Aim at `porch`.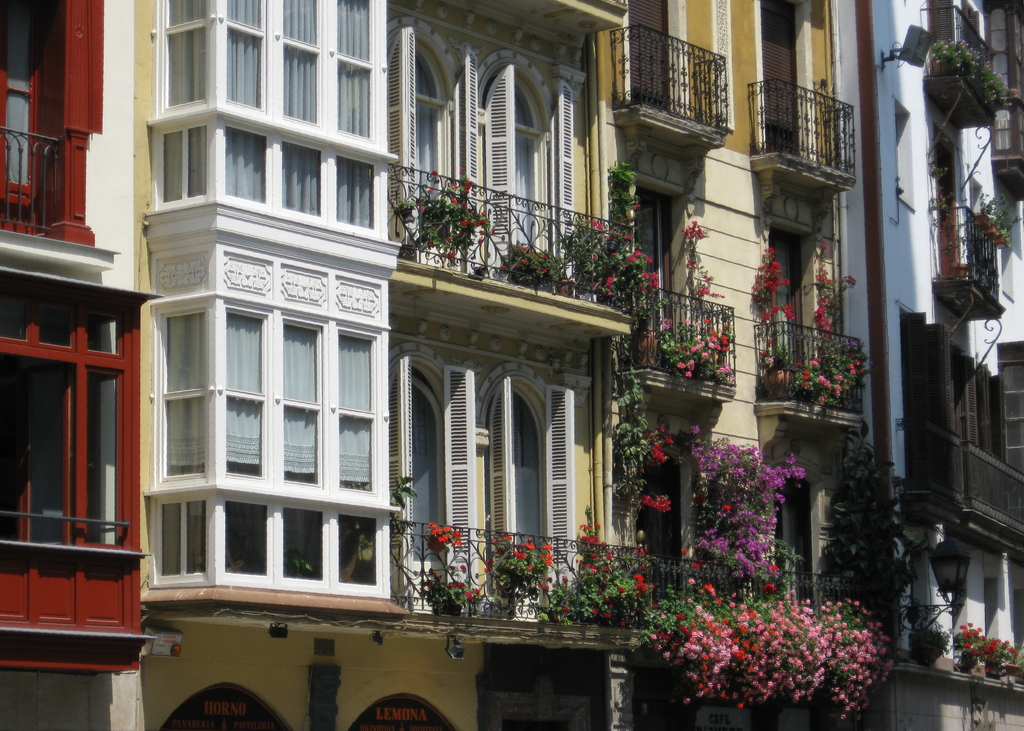
Aimed at [622, 10, 728, 161].
